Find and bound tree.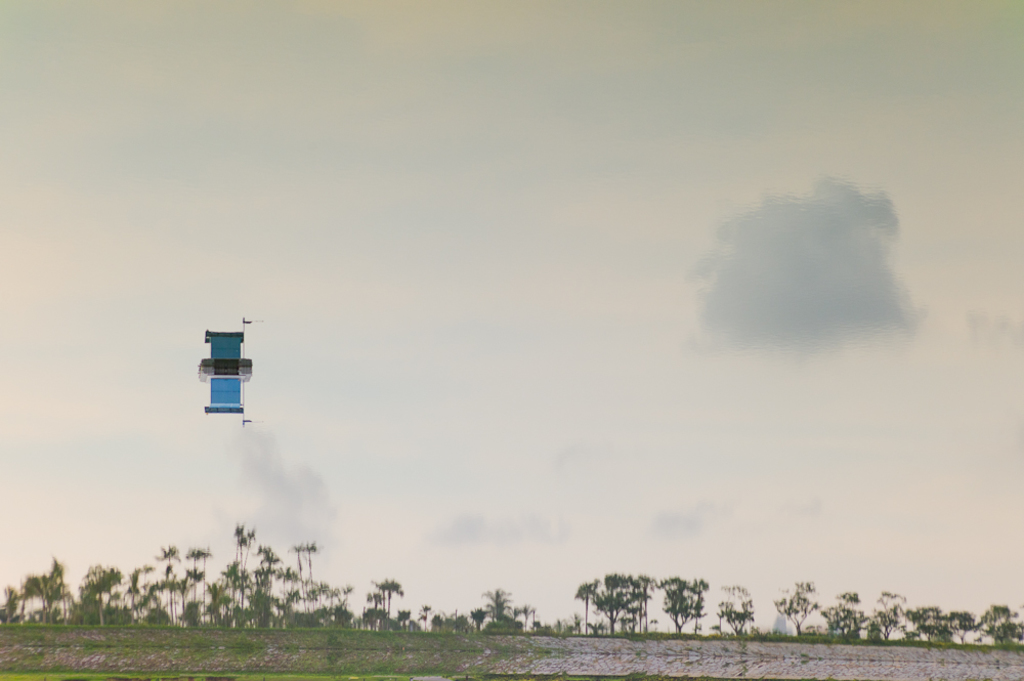
Bound: [left=949, top=612, right=982, bottom=647].
